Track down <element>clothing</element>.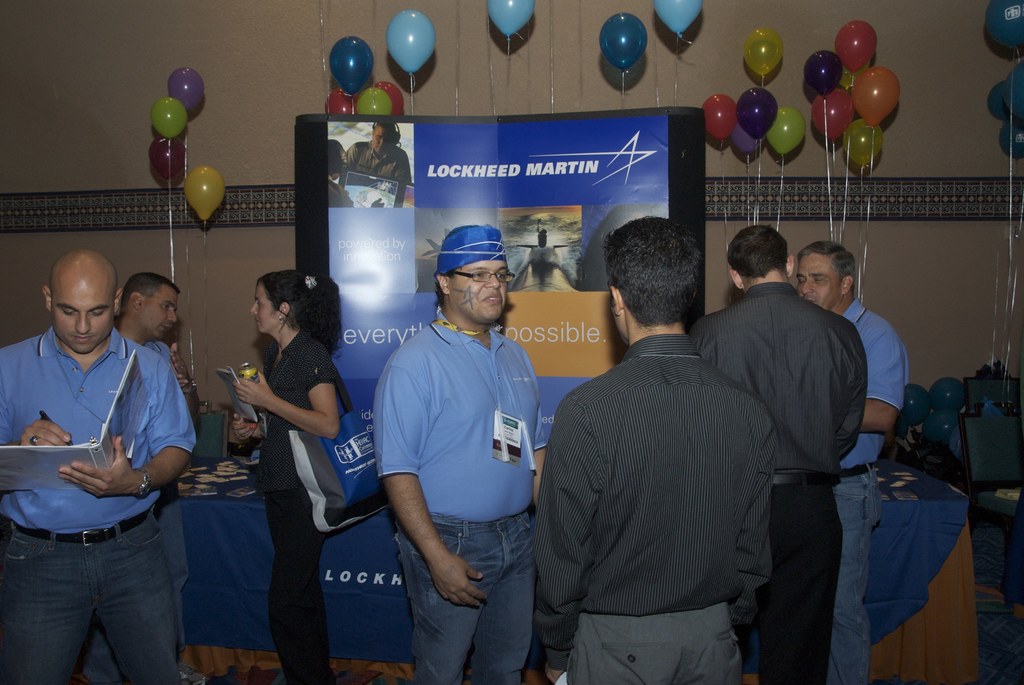
Tracked to locate(689, 286, 861, 684).
